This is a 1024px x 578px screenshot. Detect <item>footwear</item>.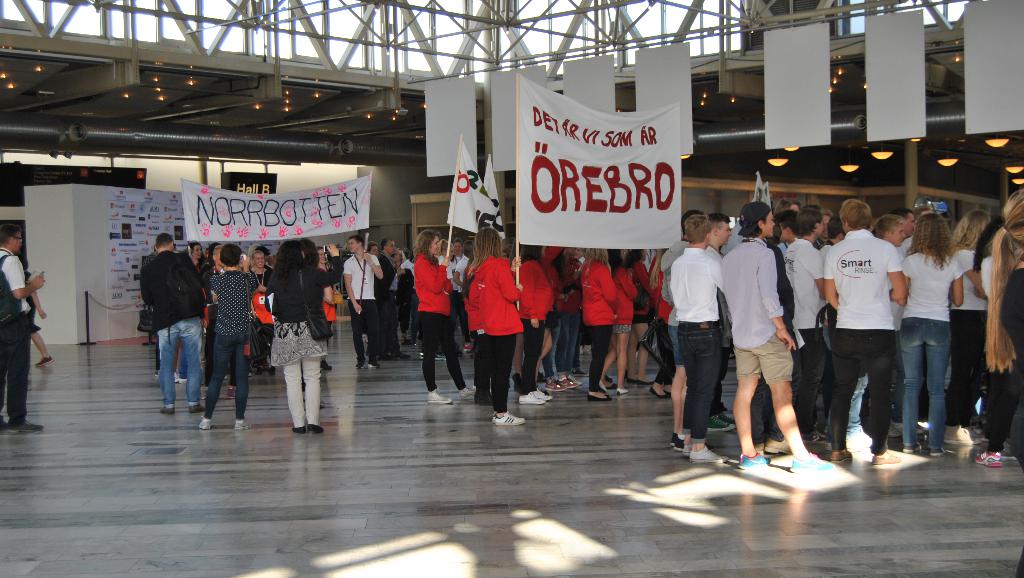
rect(931, 449, 948, 457).
